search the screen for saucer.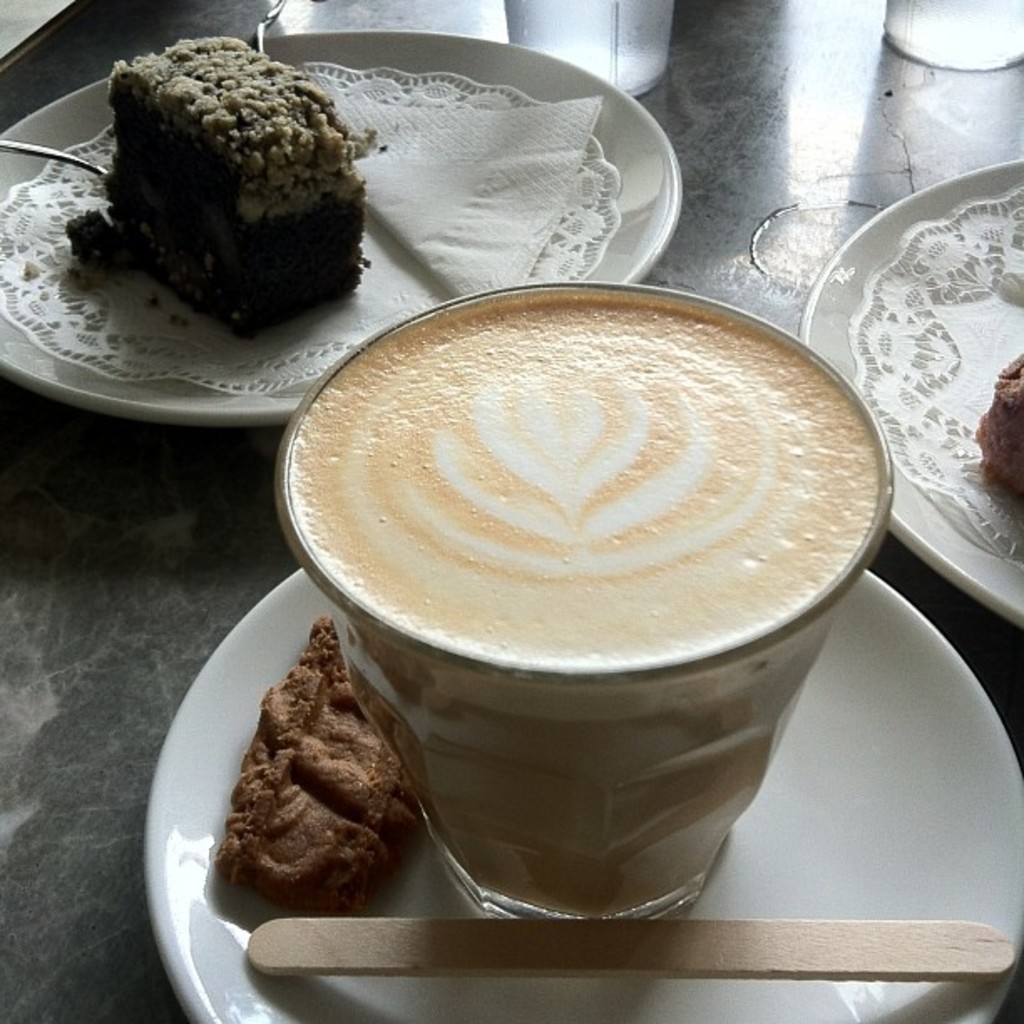
Found at bbox=[144, 566, 1022, 1022].
